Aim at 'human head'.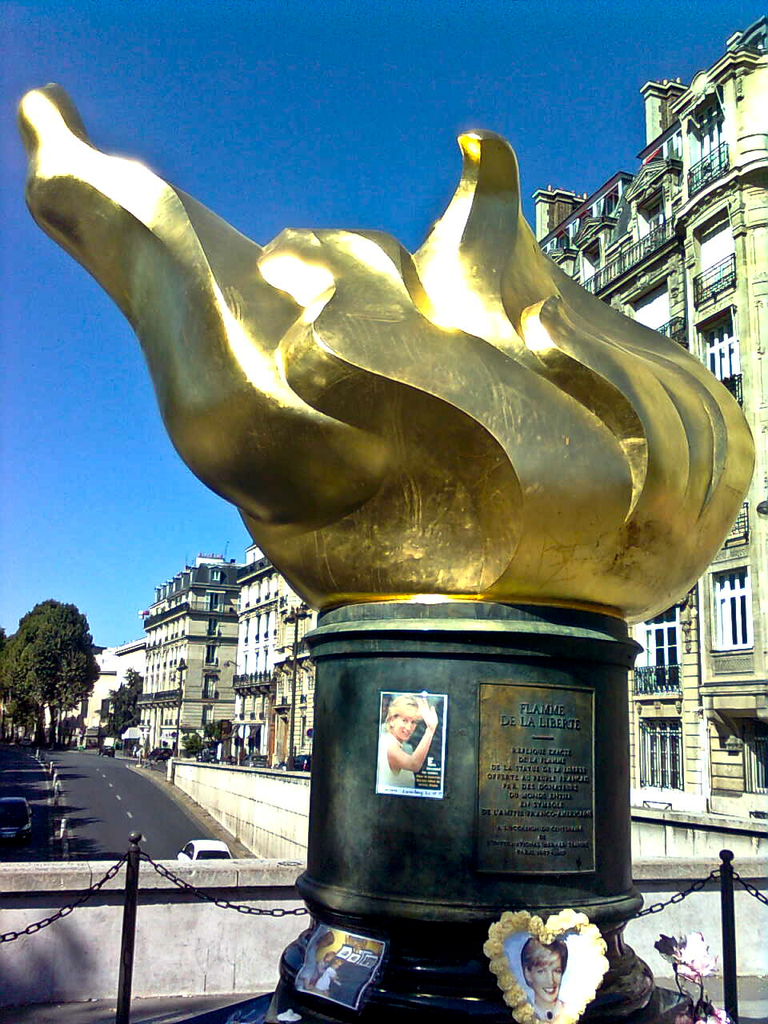
Aimed at 519 938 566 1006.
